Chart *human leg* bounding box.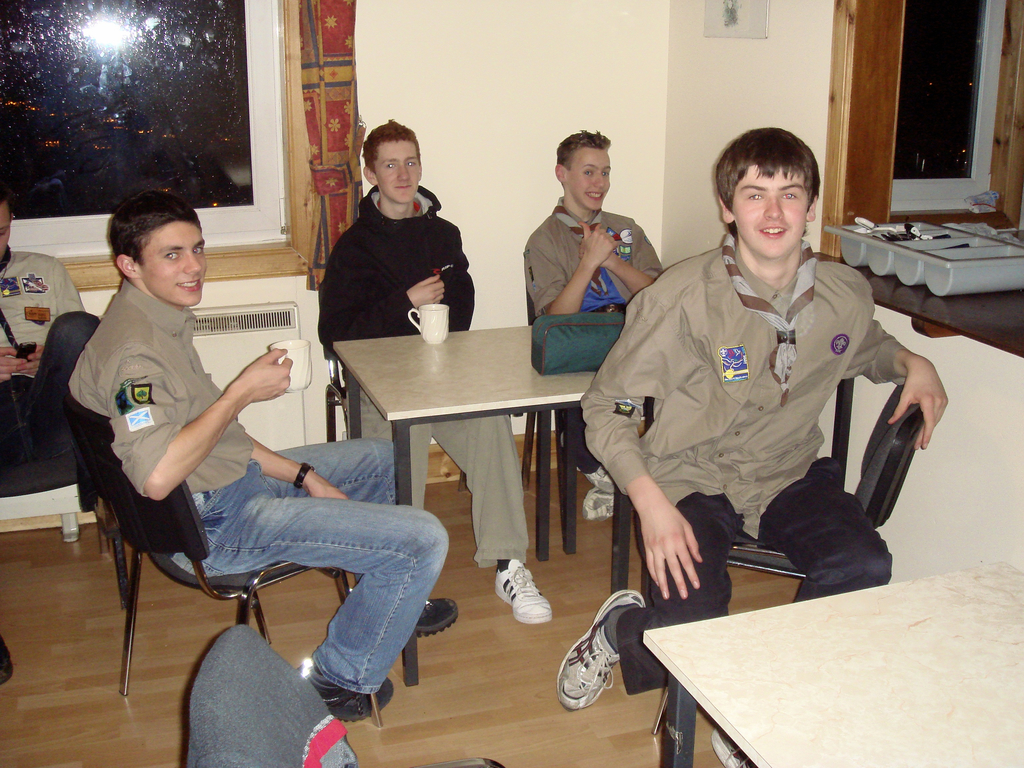
Charted: 349/386/422/511.
